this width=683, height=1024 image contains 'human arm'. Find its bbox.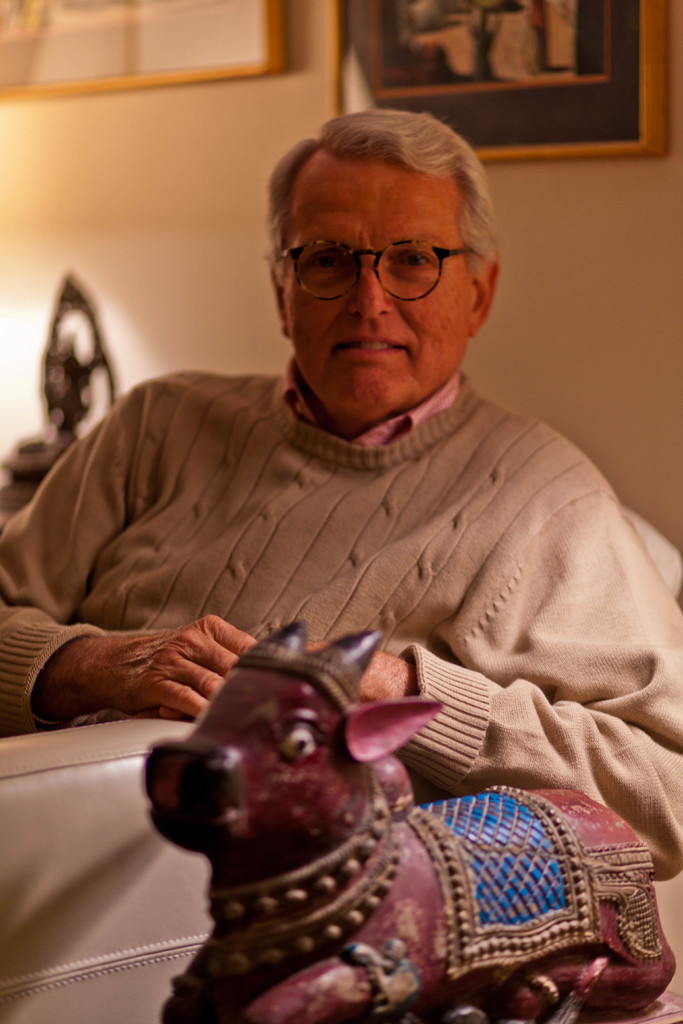
[302,463,682,881].
